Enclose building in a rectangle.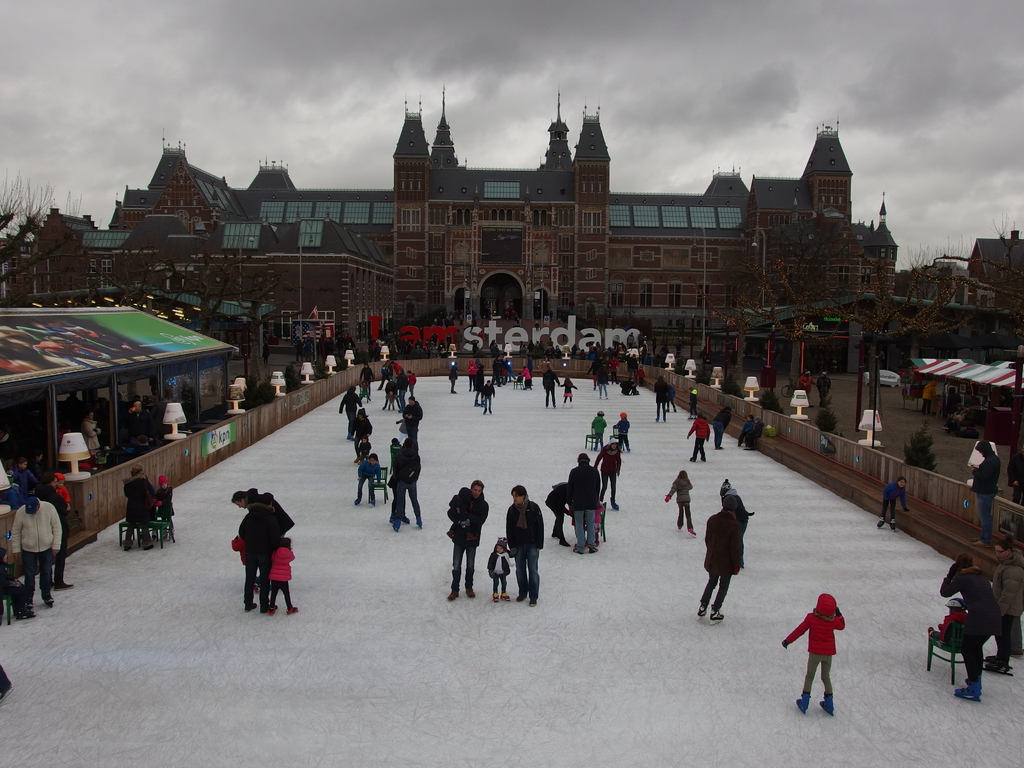
x1=0 y1=77 x2=904 y2=351.
